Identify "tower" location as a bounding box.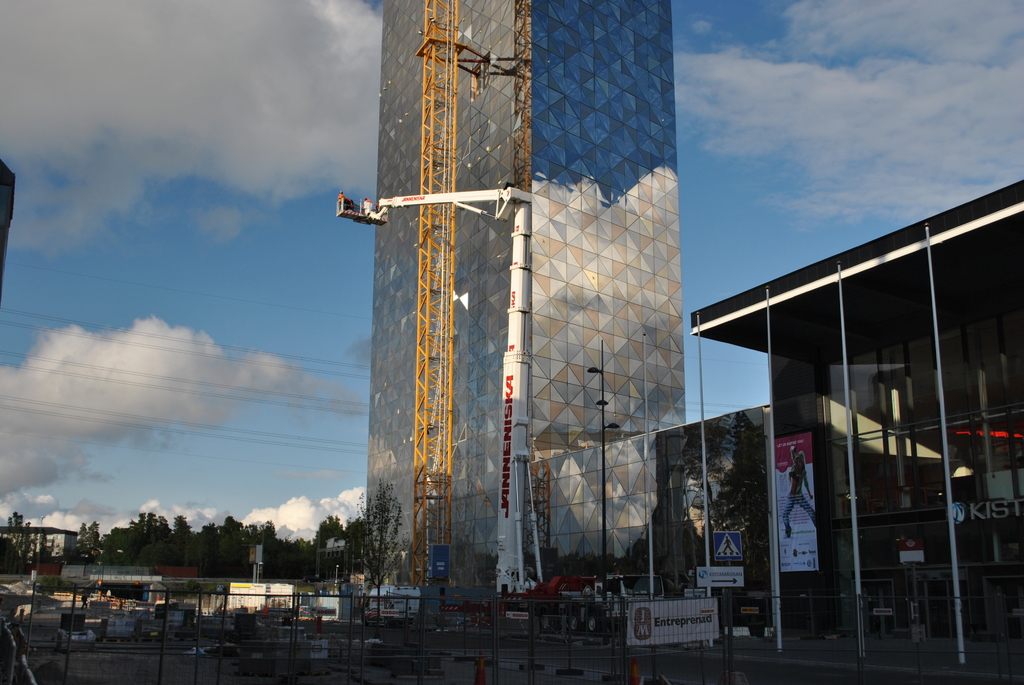
box(366, 0, 682, 604).
